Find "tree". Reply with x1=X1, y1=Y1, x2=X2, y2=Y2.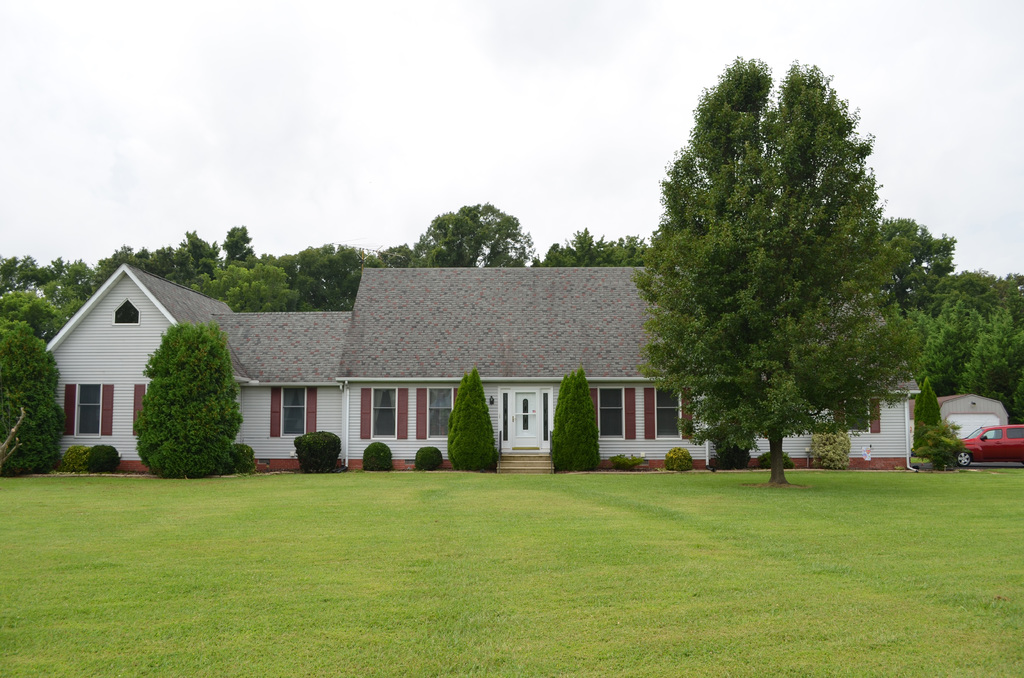
x1=137, y1=321, x2=244, y2=474.
